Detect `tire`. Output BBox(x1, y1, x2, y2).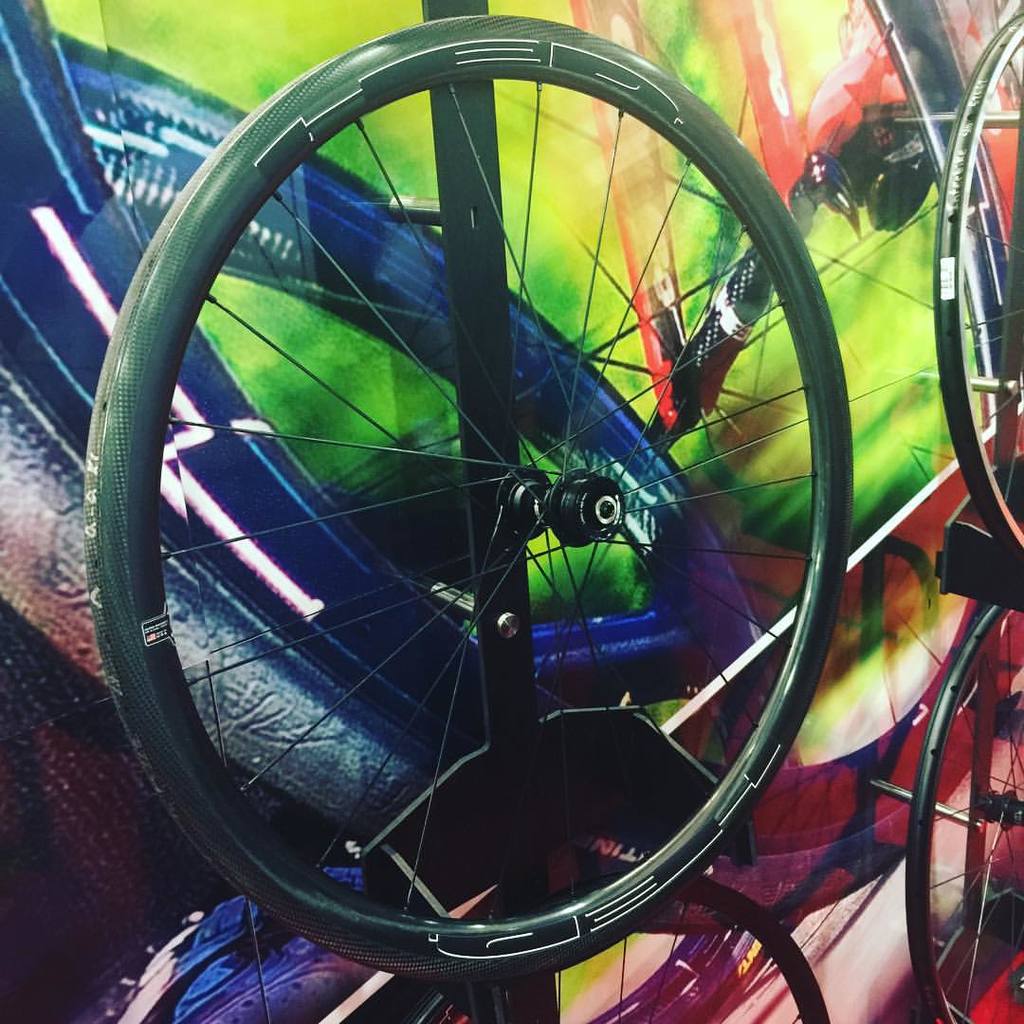
BBox(934, 10, 1023, 568).
